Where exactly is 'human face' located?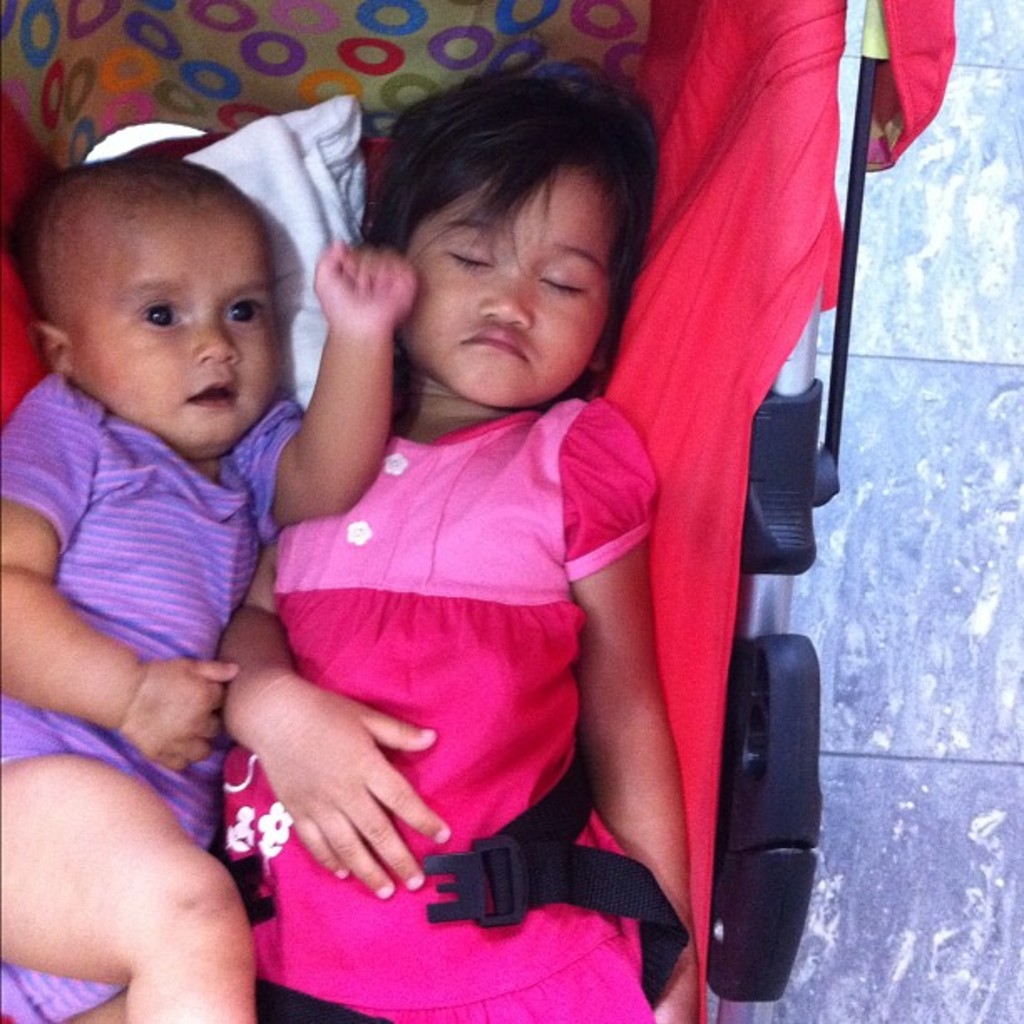
Its bounding box is bbox=(407, 162, 617, 412).
